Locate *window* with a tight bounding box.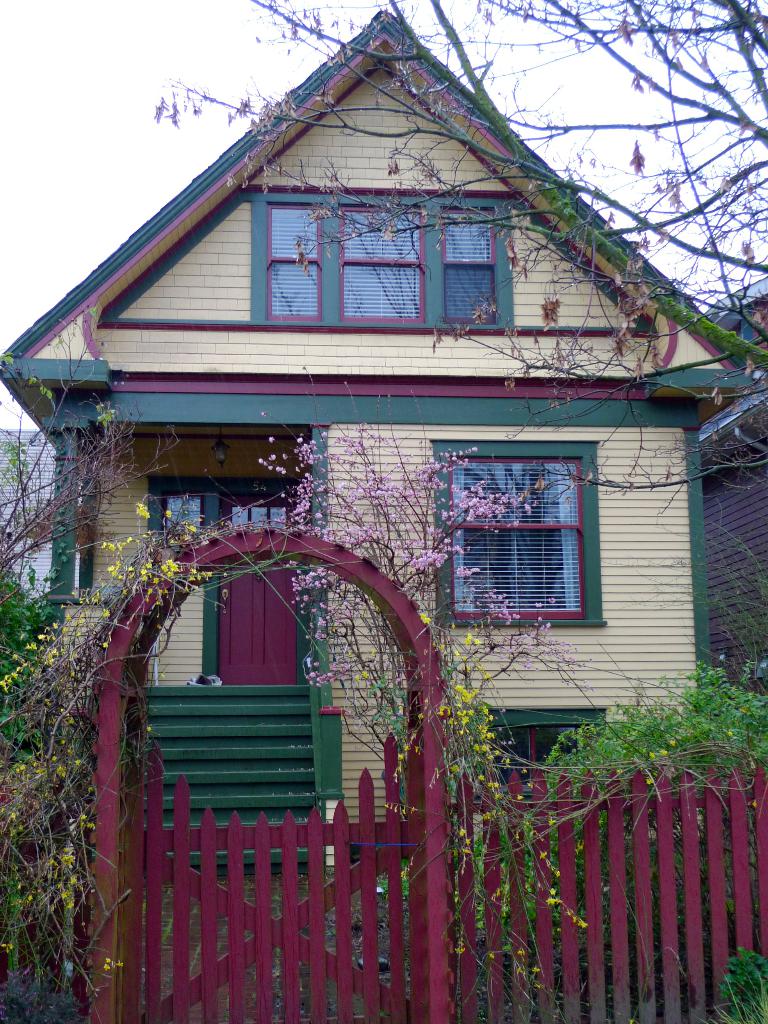
left=254, top=189, right=514, bottom=328.
